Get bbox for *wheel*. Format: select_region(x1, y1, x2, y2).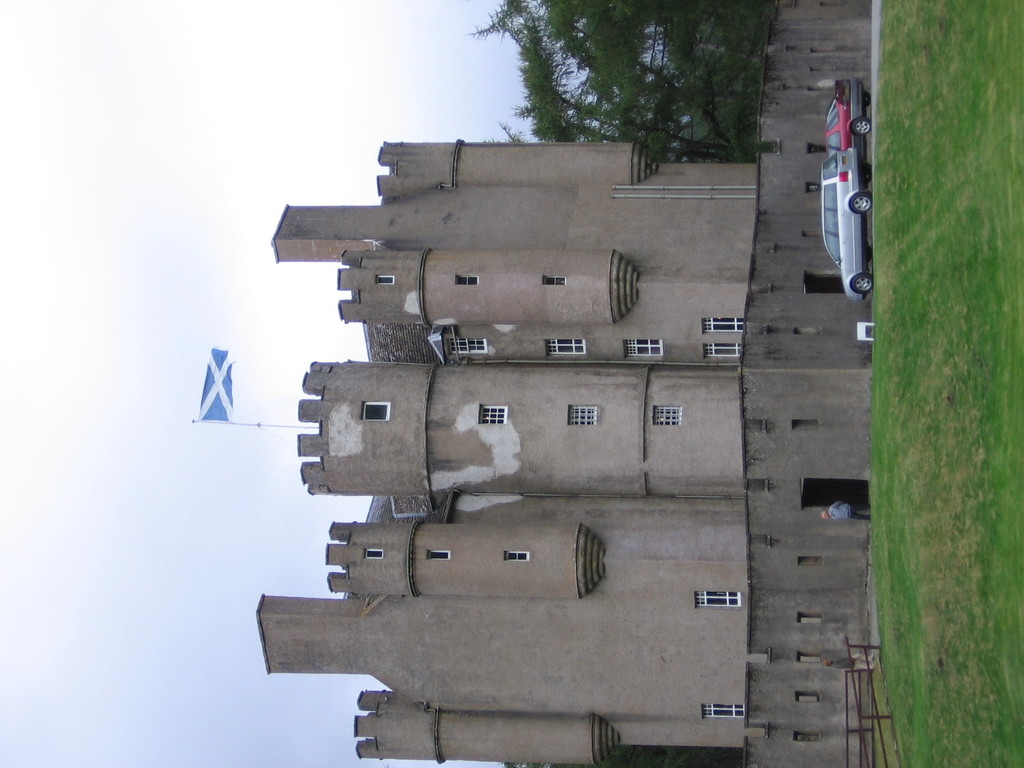
select_region(850, 188, 877, 213).
